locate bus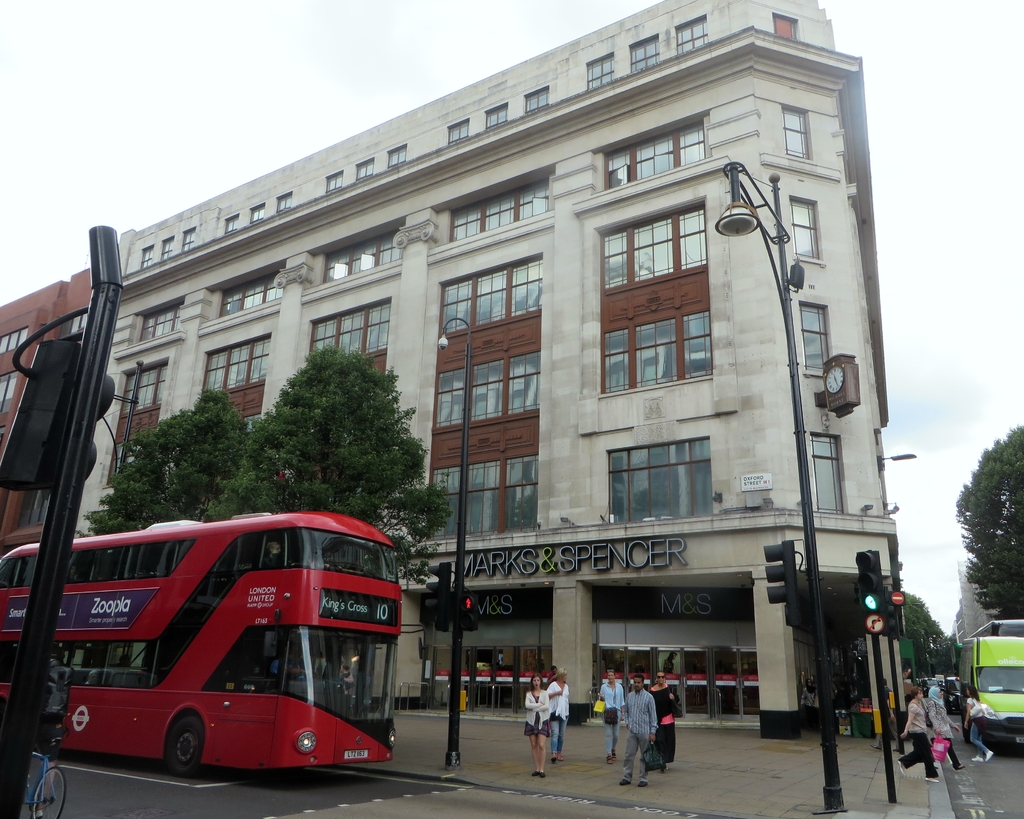
(956,621,1023,747)
